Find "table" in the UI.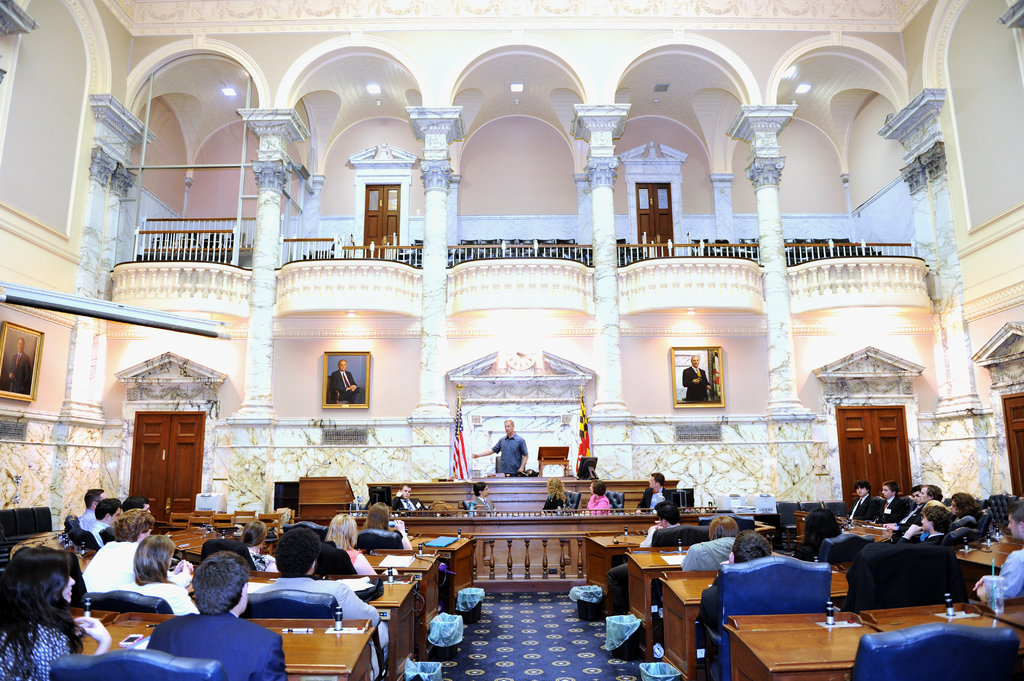
UI element at l=653, t=565, r=854, b=680.
